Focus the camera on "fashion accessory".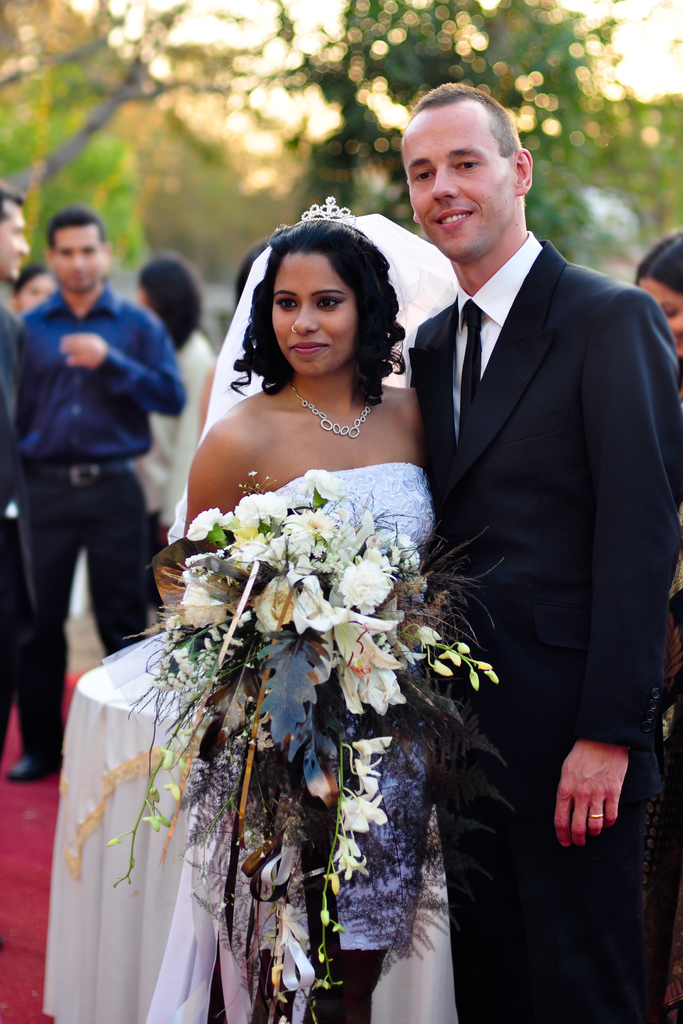
Focus region: bbox(10, 460, 140, 488).
